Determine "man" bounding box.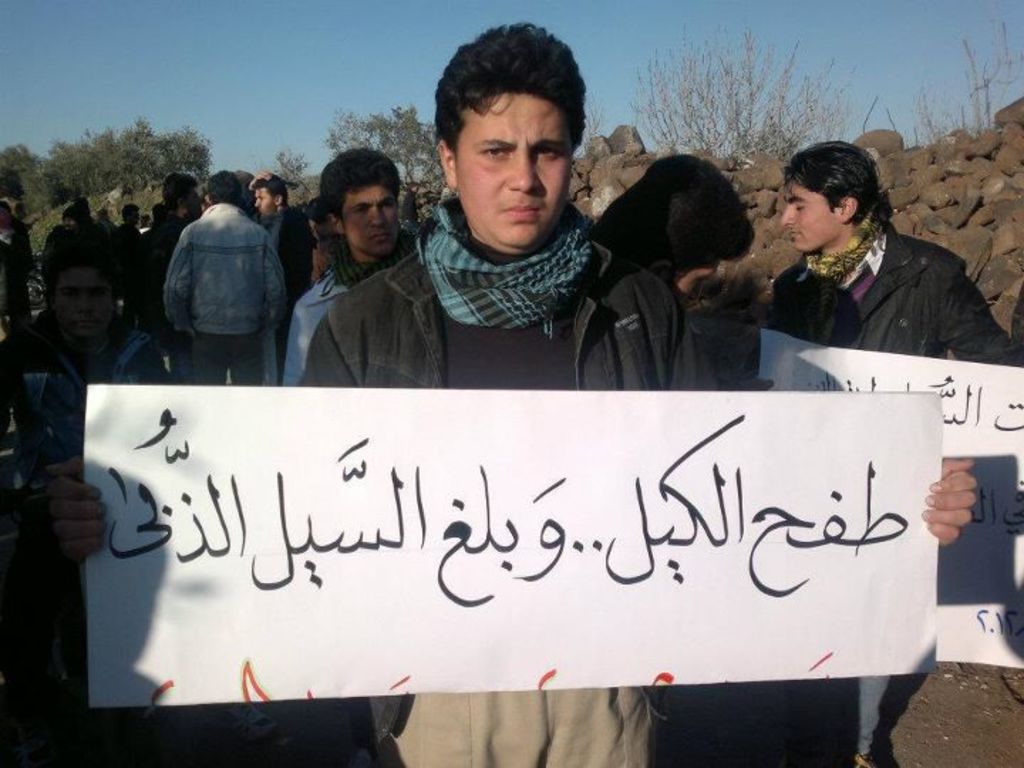
Determined: x1=108, y1=205, x2=145, y2=331.
